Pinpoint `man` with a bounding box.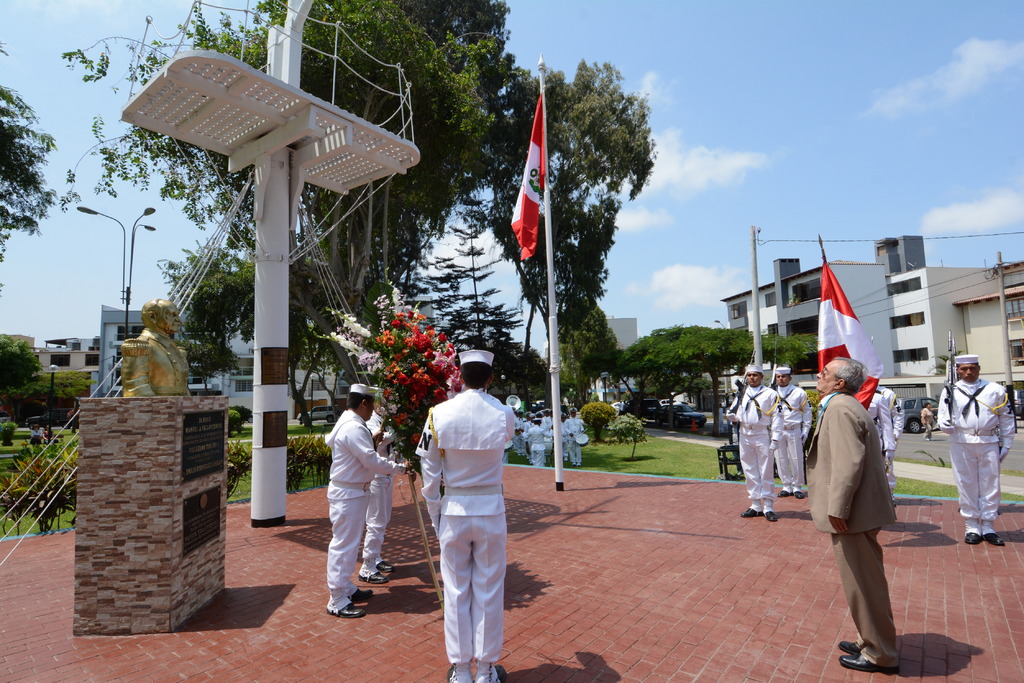
{"x1": 122, "y1": 297, "x2": 189, "y2": 397}.
